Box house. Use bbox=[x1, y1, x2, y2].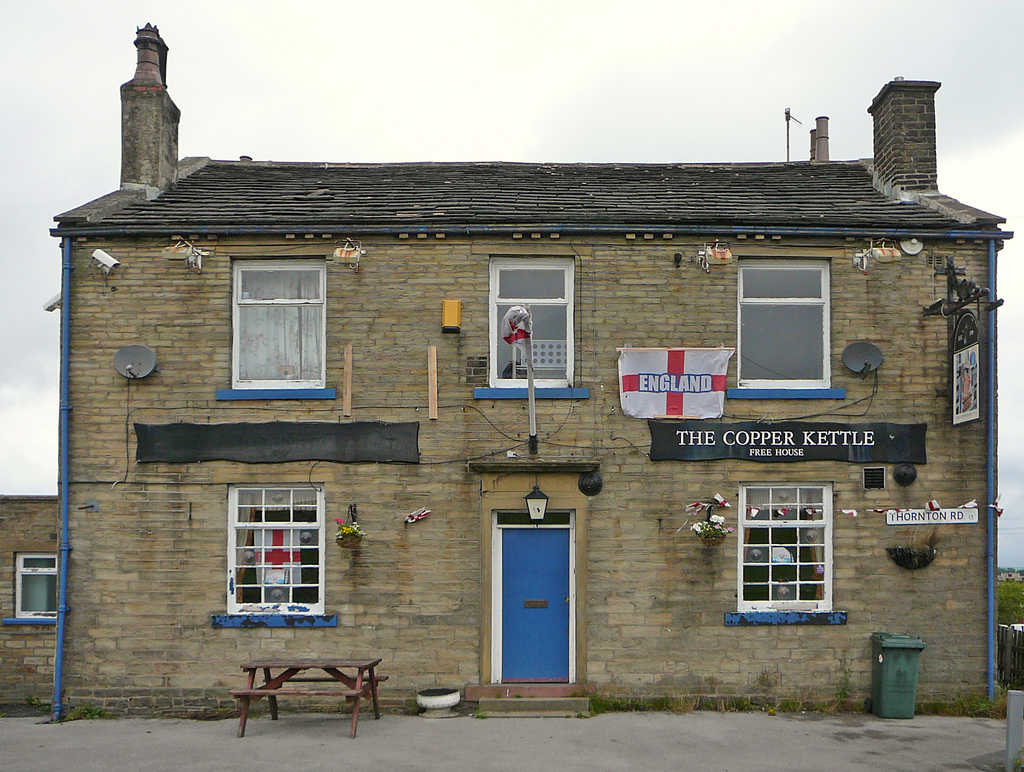
bbox=[0, 20, 1014, 704].
